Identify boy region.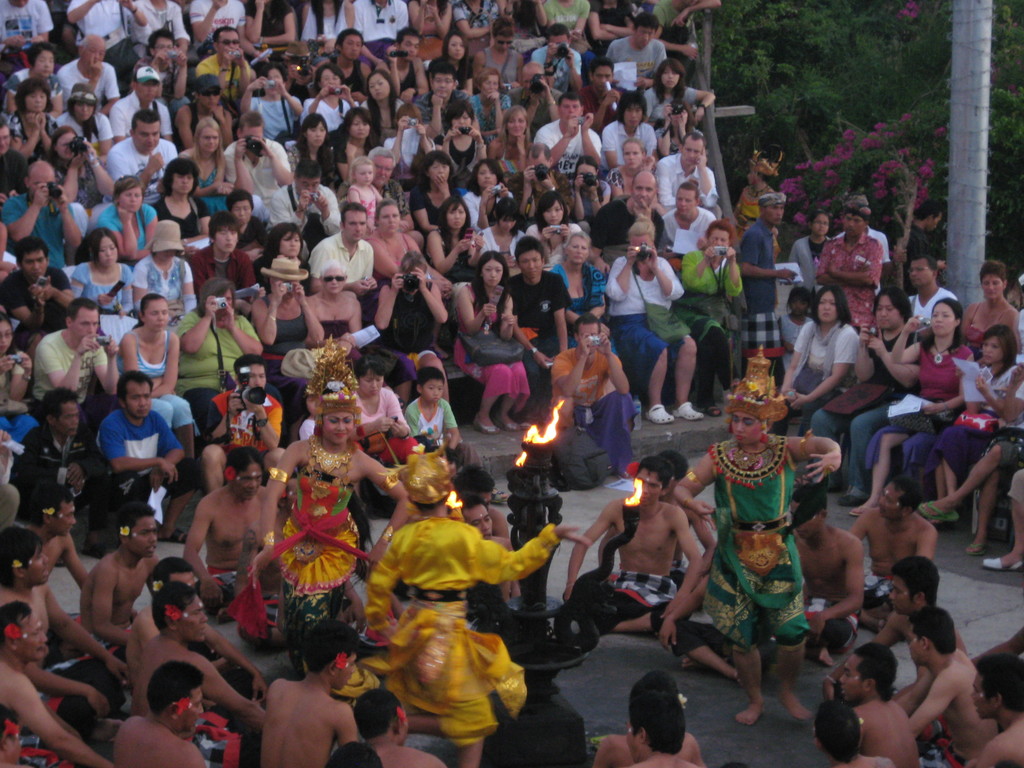
Region: 598:449:718:590.
